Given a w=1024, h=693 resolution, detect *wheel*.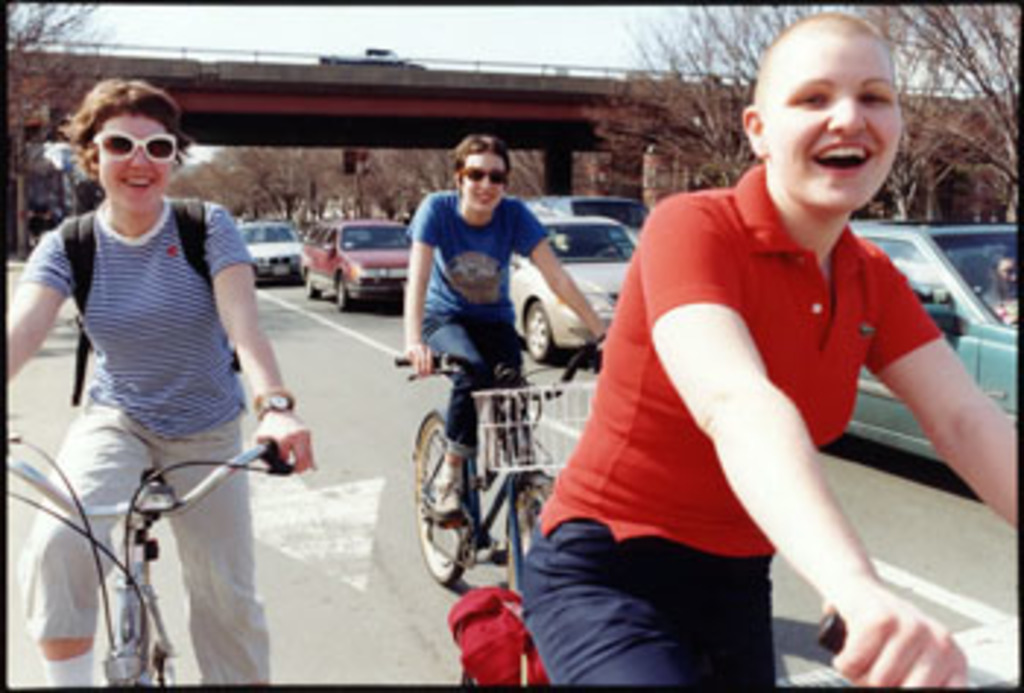
[527,301,556,368].
